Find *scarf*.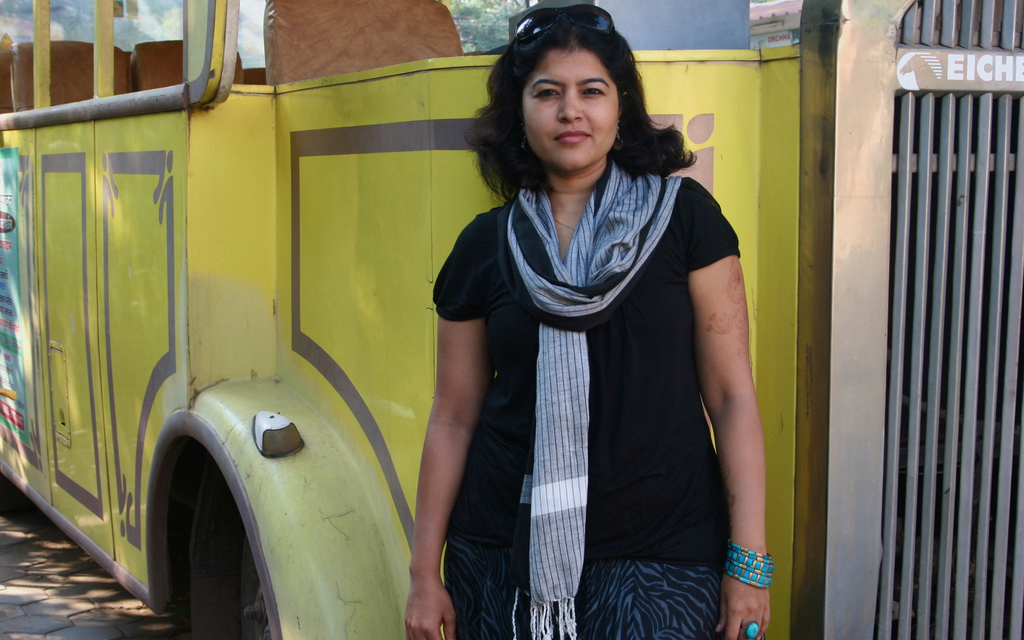
(505, 151, 685, 639).
